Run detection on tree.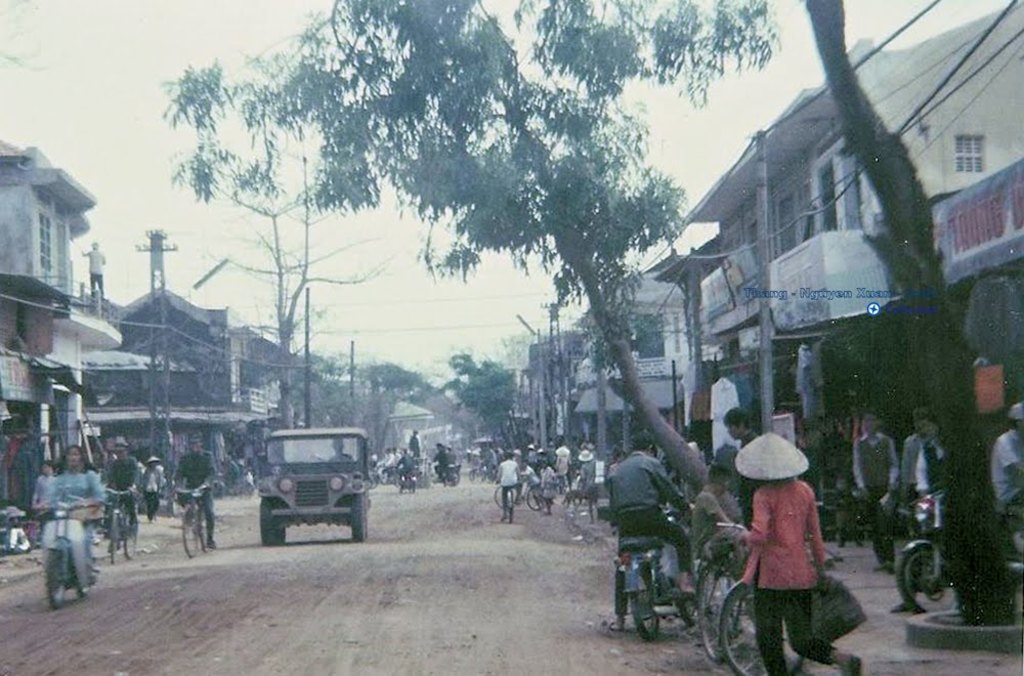
Result: 435 337 513 480.
